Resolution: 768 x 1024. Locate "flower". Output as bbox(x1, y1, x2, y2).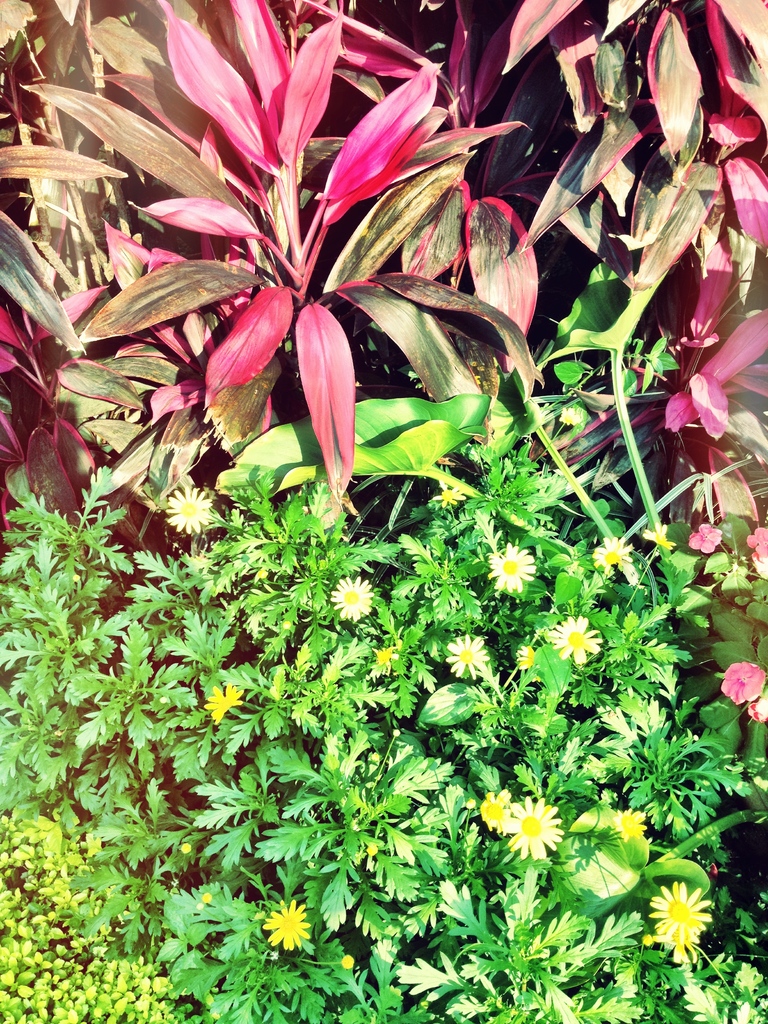
bbox(686, 524, 723, 557).
